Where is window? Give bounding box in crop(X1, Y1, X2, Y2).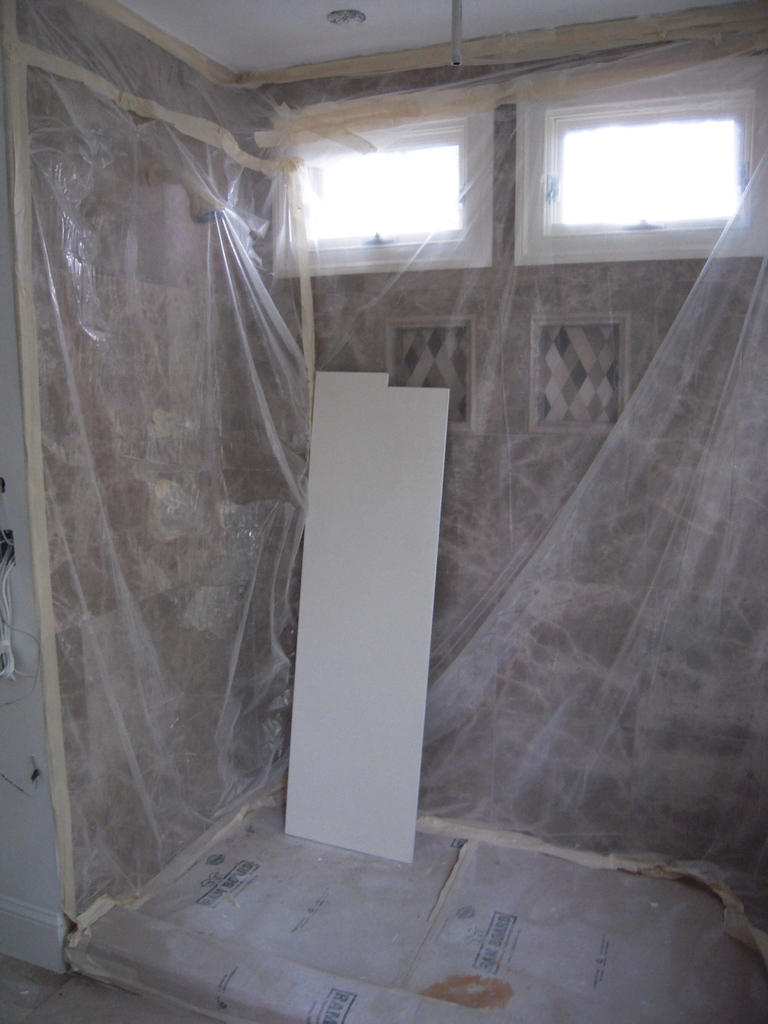
crop(516, 80, 755, 251).
